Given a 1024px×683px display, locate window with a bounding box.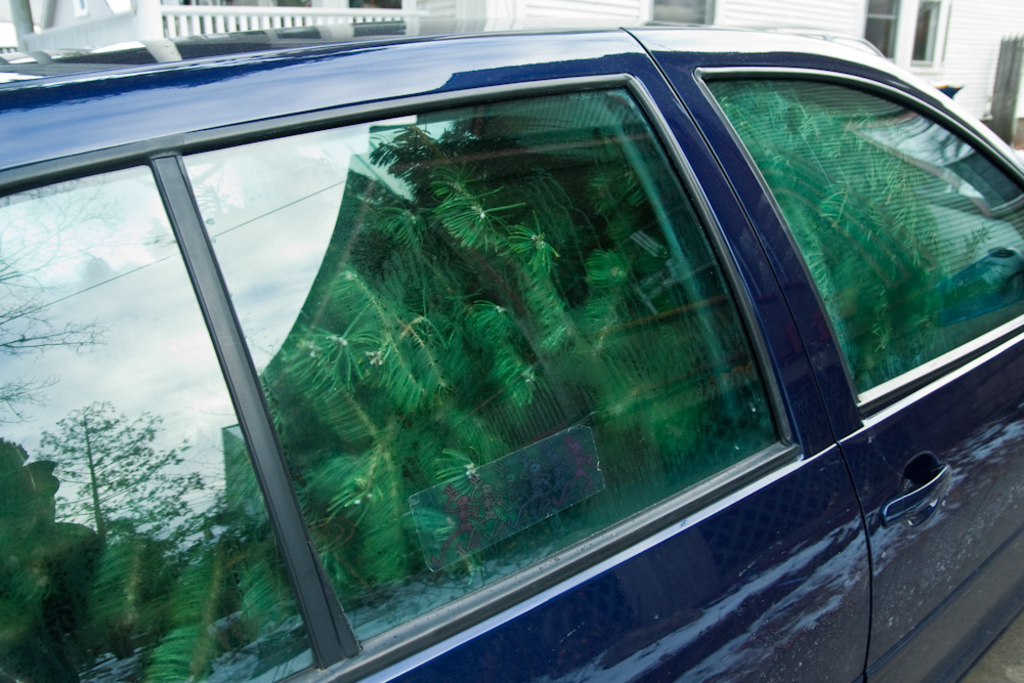
Located: (left=862, top=0, right=899, bottom=54).
